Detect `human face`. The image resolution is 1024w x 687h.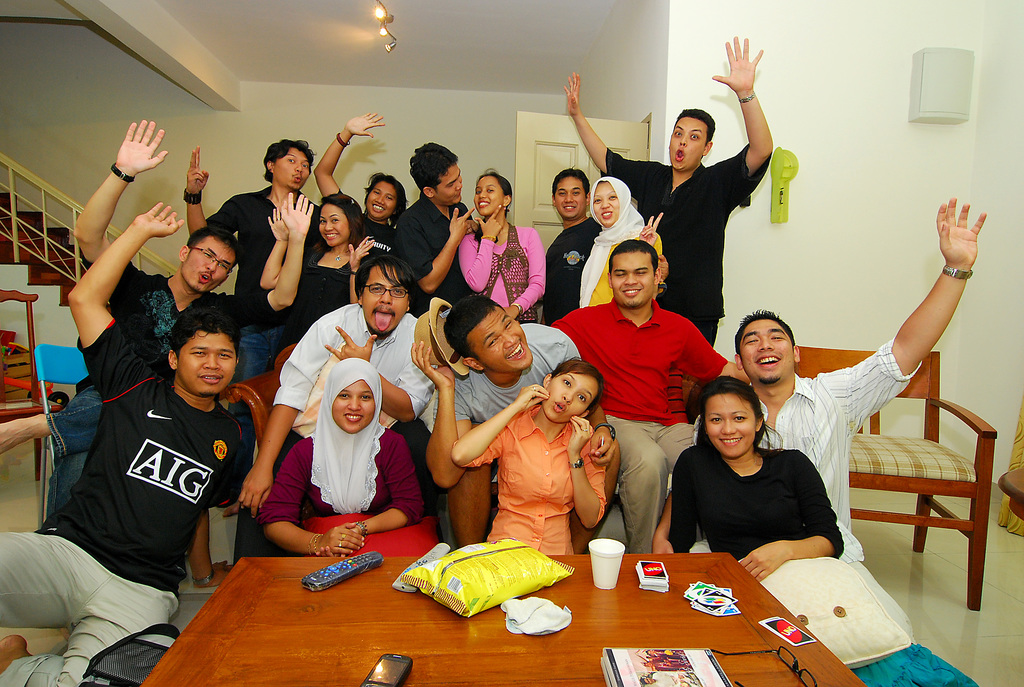
region(739, 320, 796, 389).
